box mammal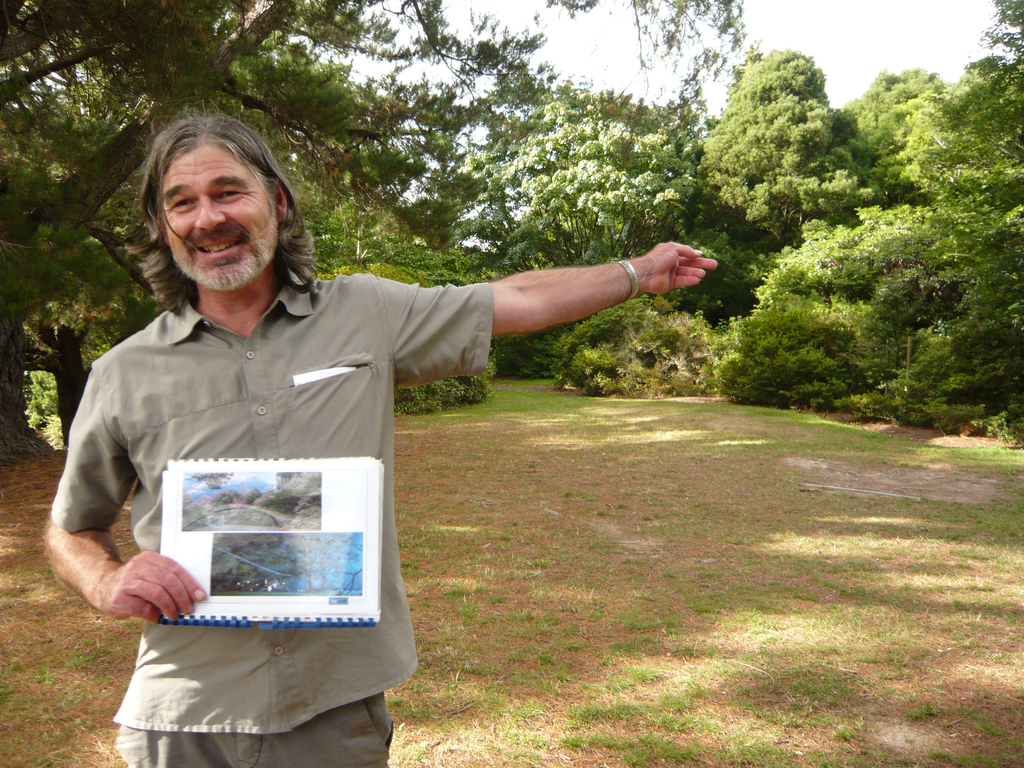
bbox=[104, 138, 642, 729]
